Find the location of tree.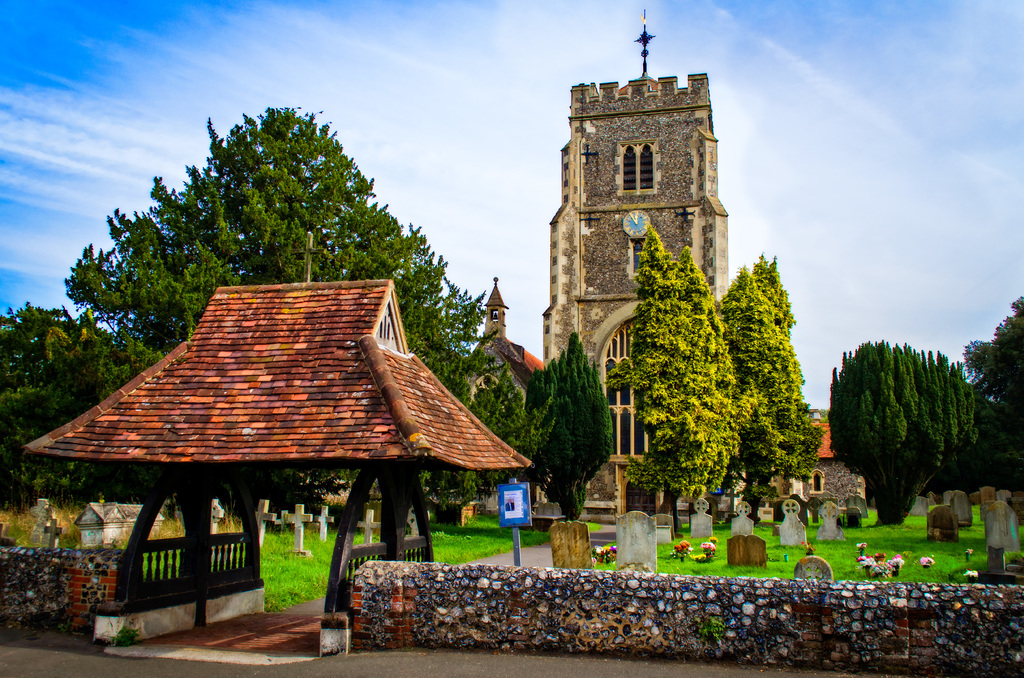
Location: Rect(0, 305, 166, 506).
